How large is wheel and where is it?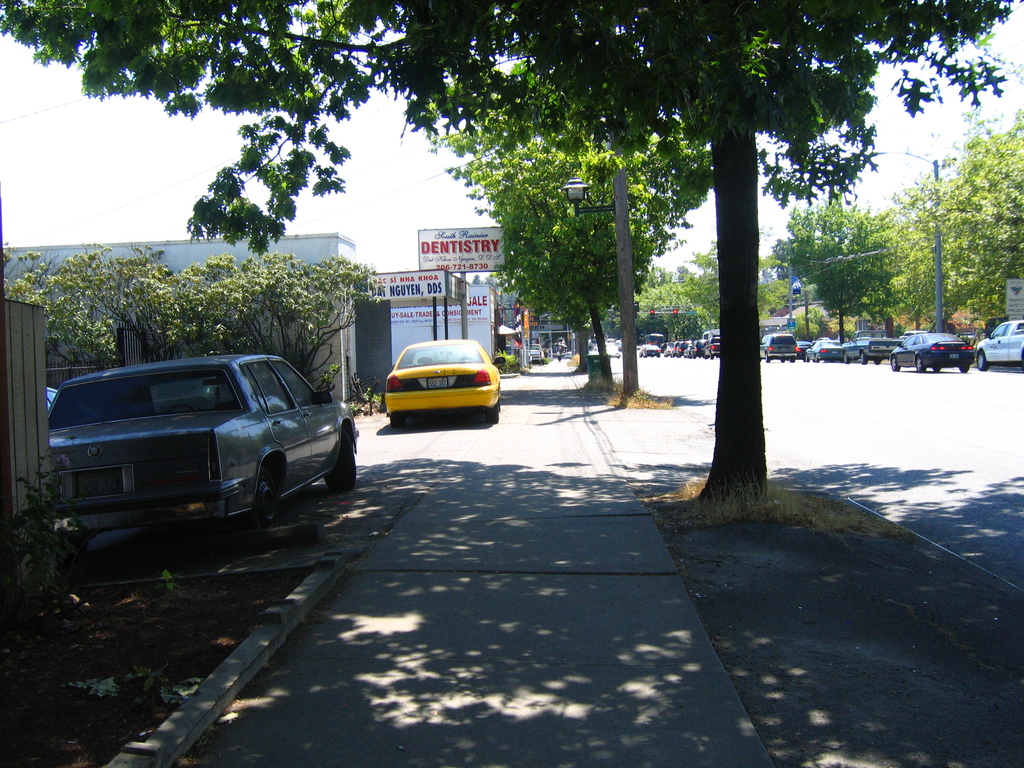
Bounding box: [left=890, top=358, right=900, bottom=373].
